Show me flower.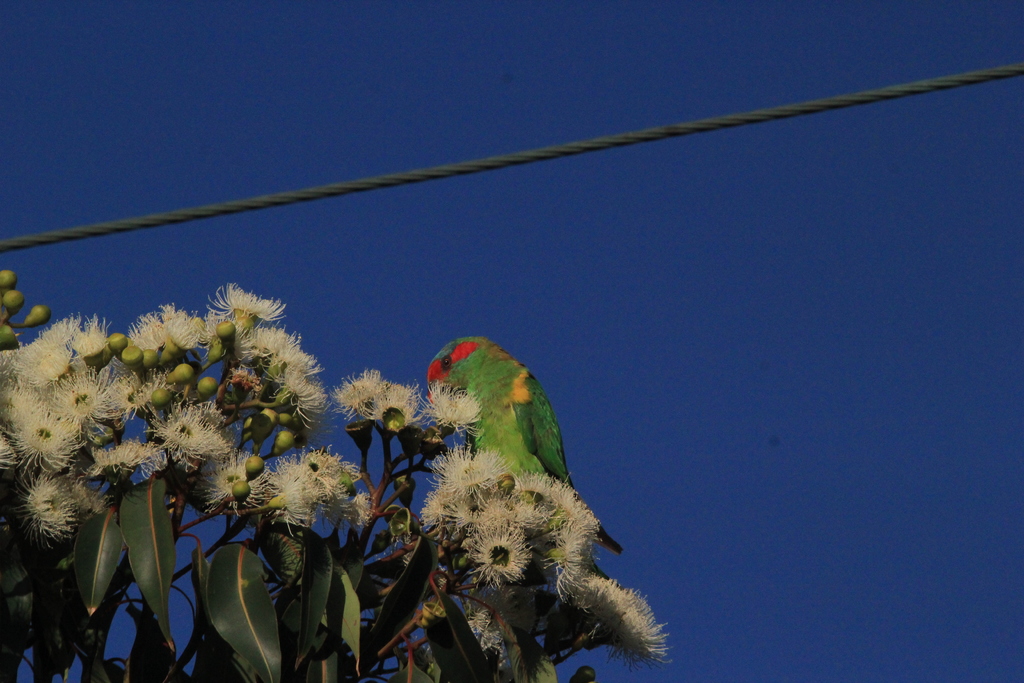
flower is here: [335, 366, 419, 427].
